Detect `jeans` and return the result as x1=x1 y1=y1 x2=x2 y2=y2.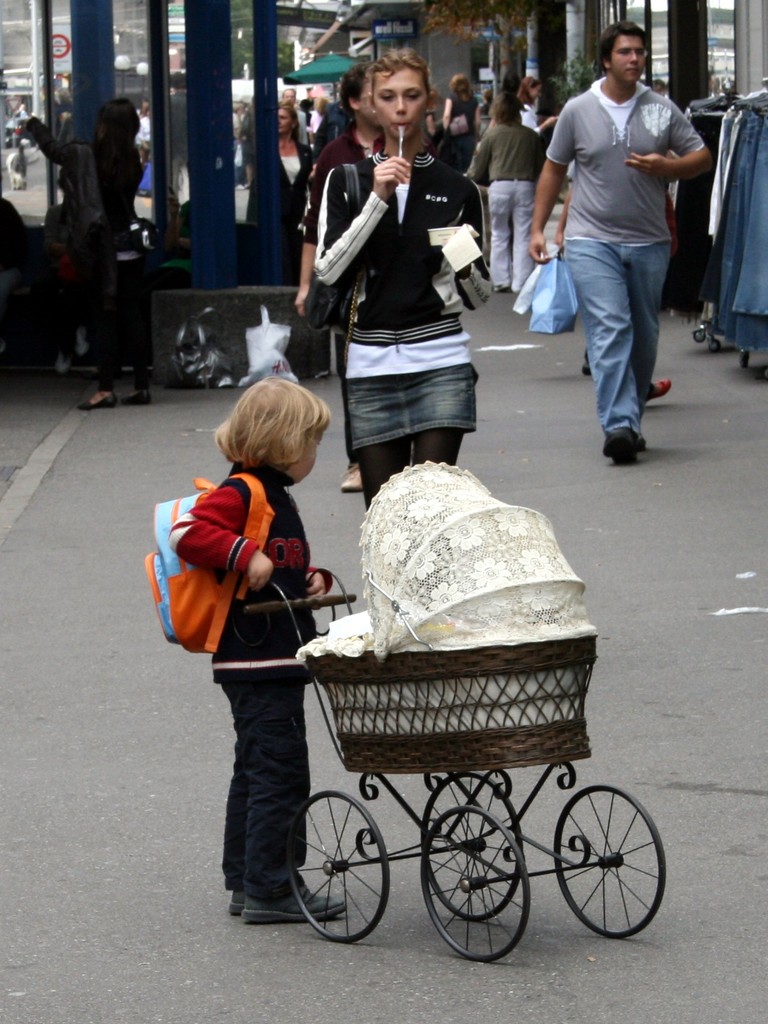
x1=564 y1=240 x2=671 y2=446.
